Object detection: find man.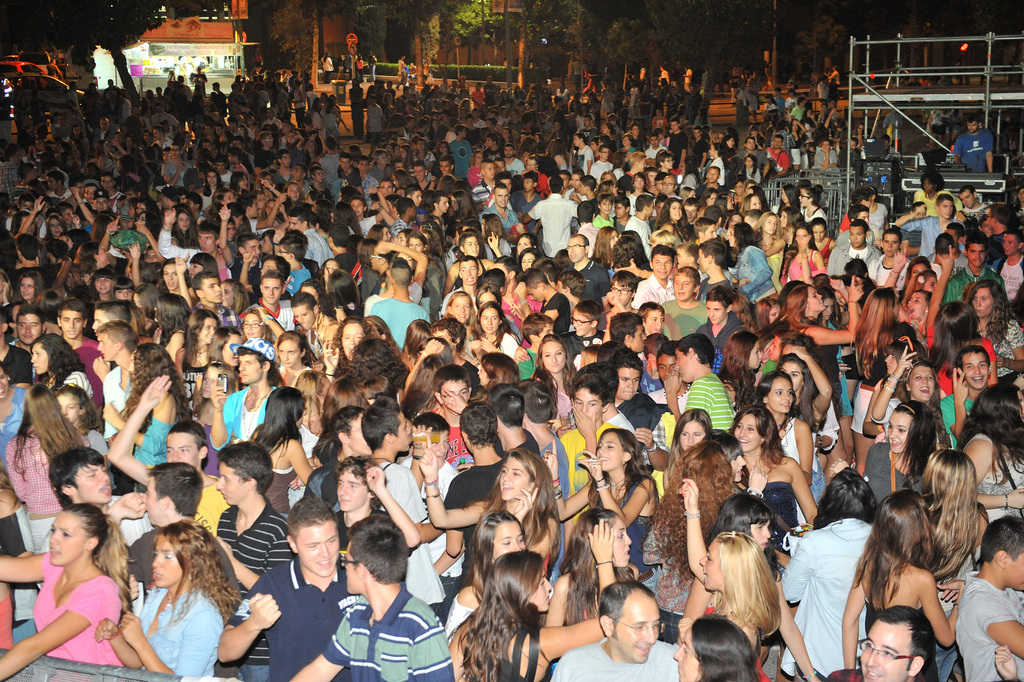
bbox=[635, 247, 673, 310].
